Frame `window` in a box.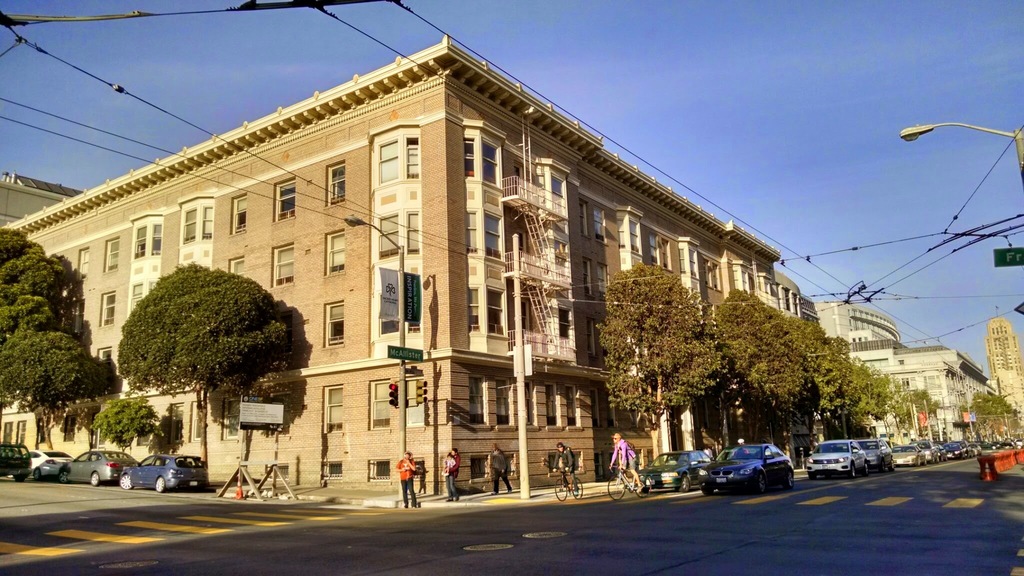
detection(276, 177, 299, 222).
